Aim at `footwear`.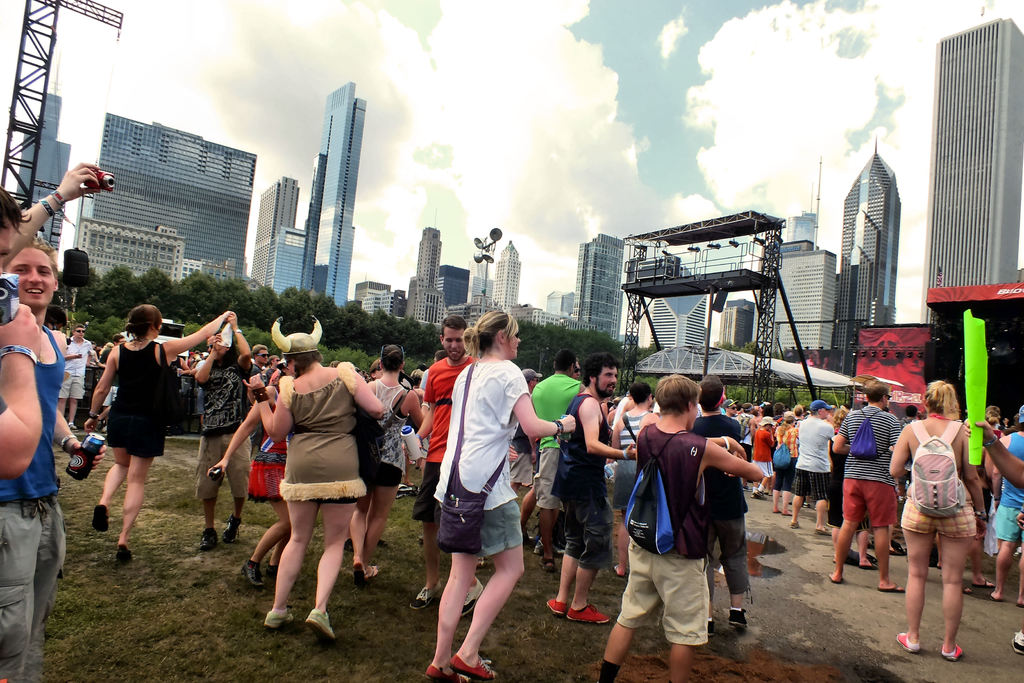
Aimed at [545, 557, 553, 569].
